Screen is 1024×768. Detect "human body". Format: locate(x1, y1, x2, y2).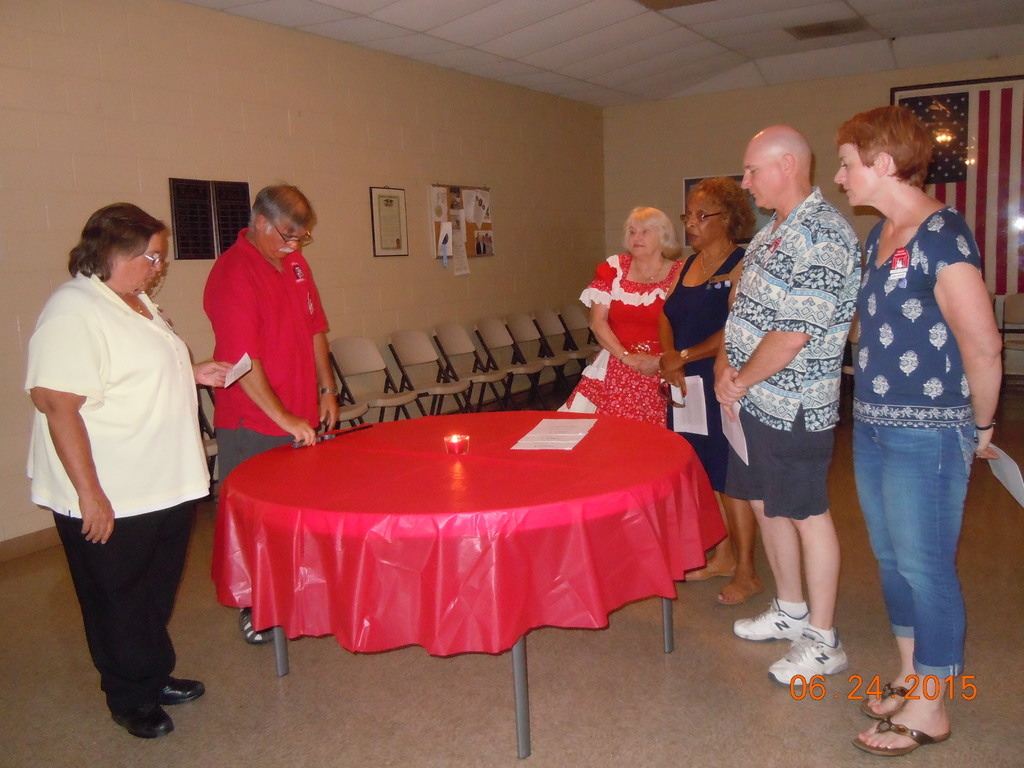
locate(20, 268, 216, 739).
